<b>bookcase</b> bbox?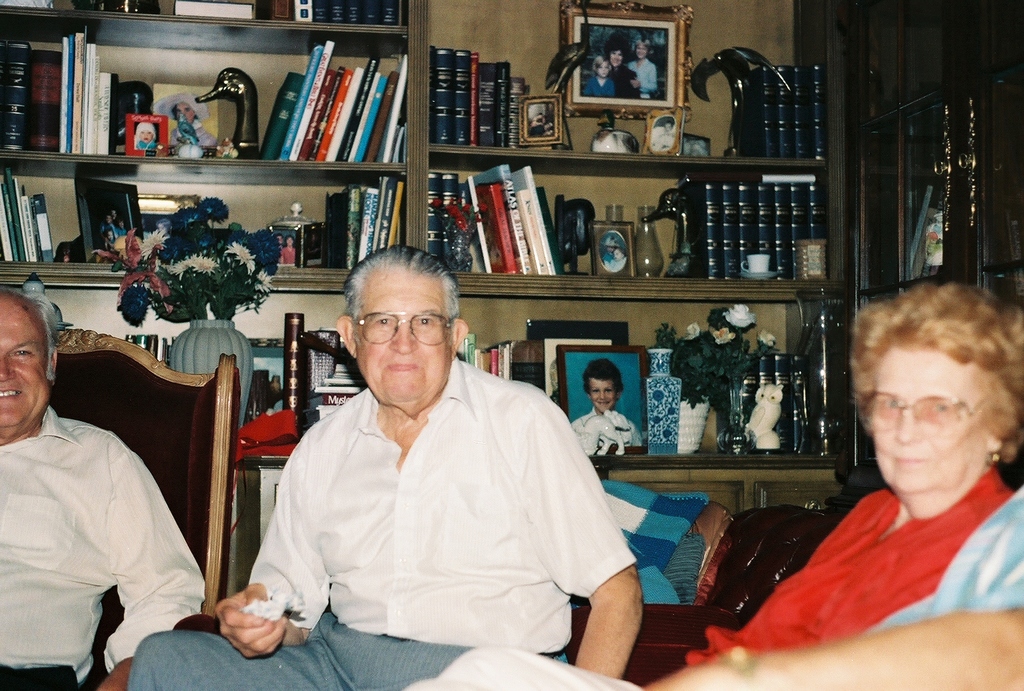
[423, 8, 852, 479]
